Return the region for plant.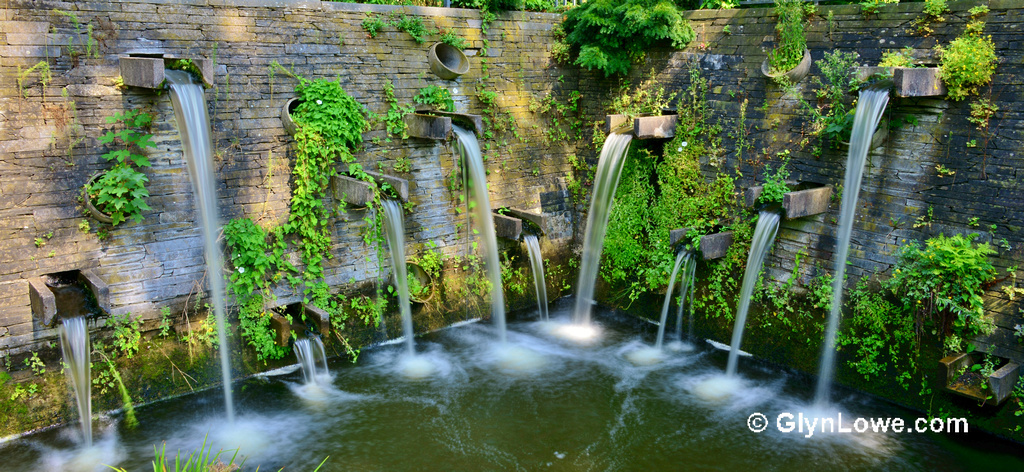
left=922, top=0, right=946, bottom=19.
